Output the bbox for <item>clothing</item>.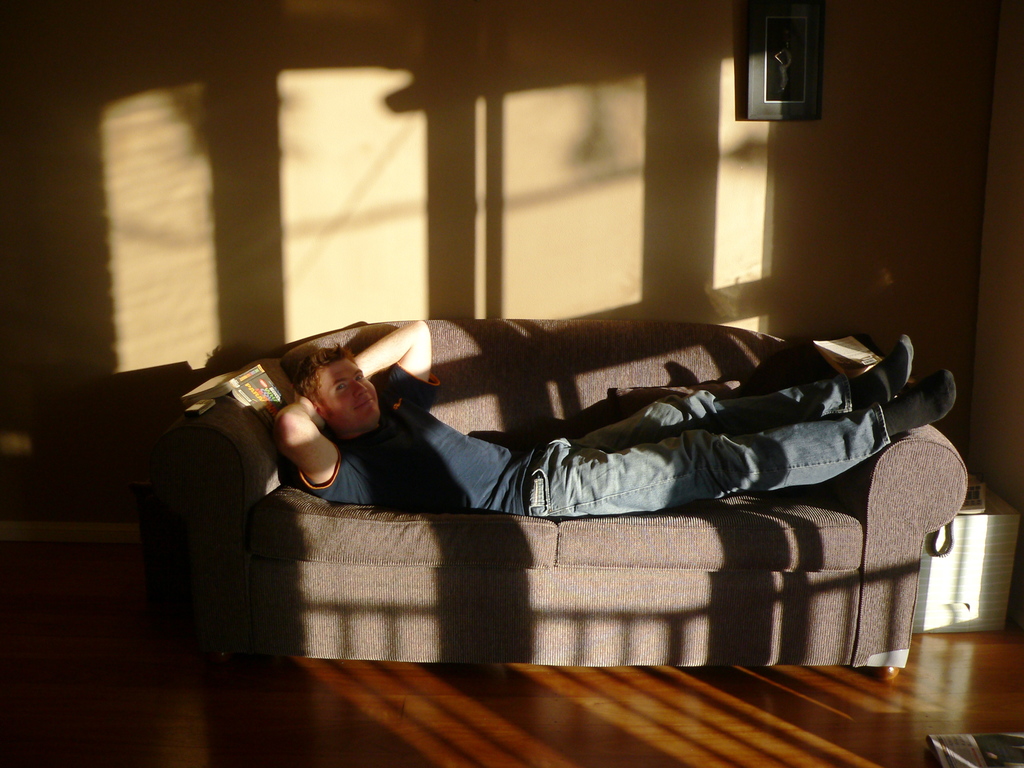
pyautogui.locateOnScreen(529, 376, 892, 518).
